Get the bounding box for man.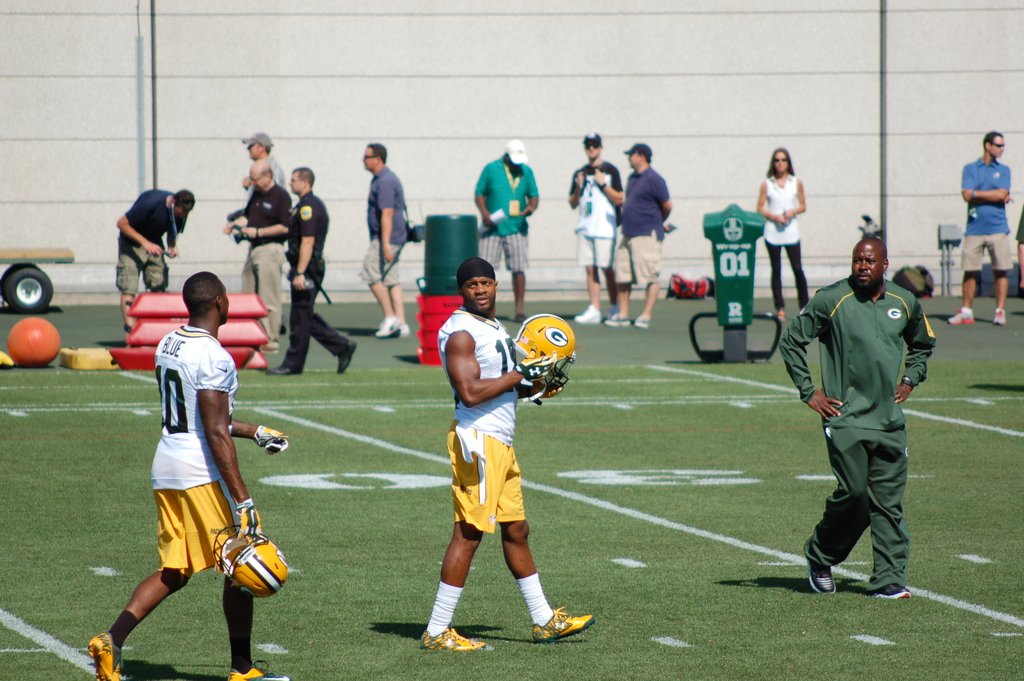
bbox=[247, 127, 298, 202].
